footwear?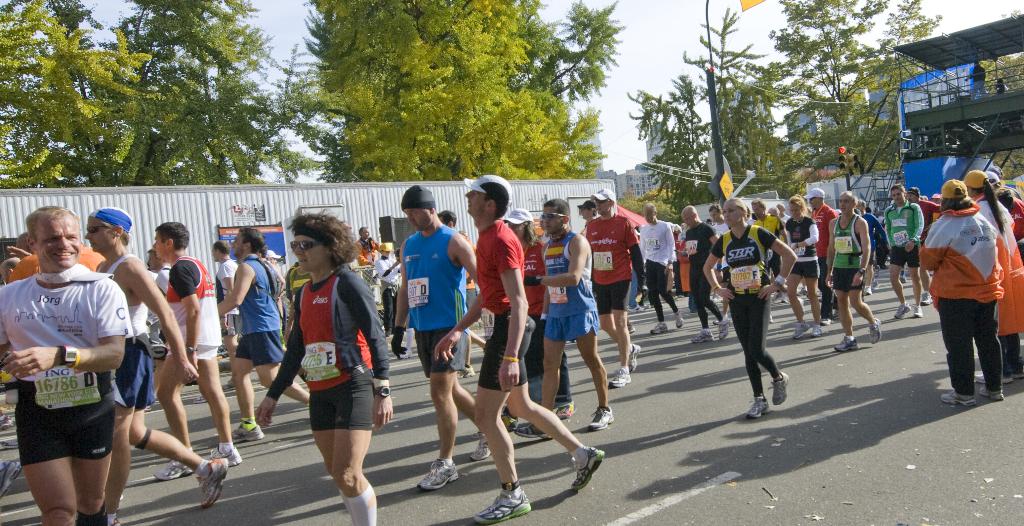
211/442/241/465
